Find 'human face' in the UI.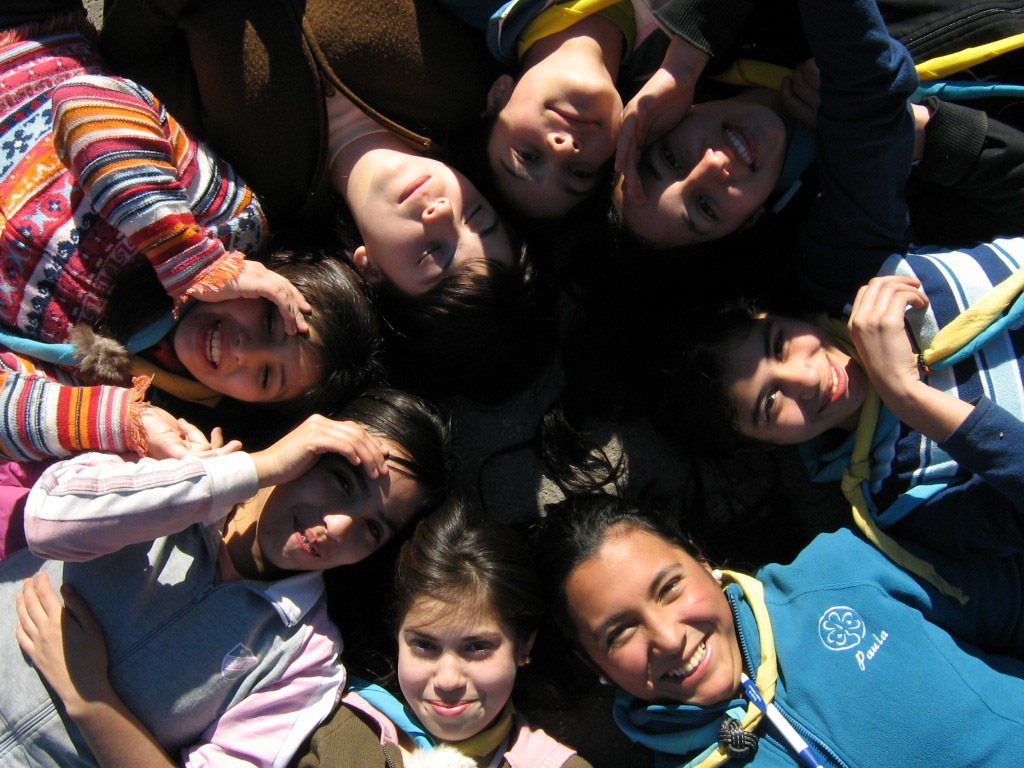
UI element at region(490, 74, 624, 212).
